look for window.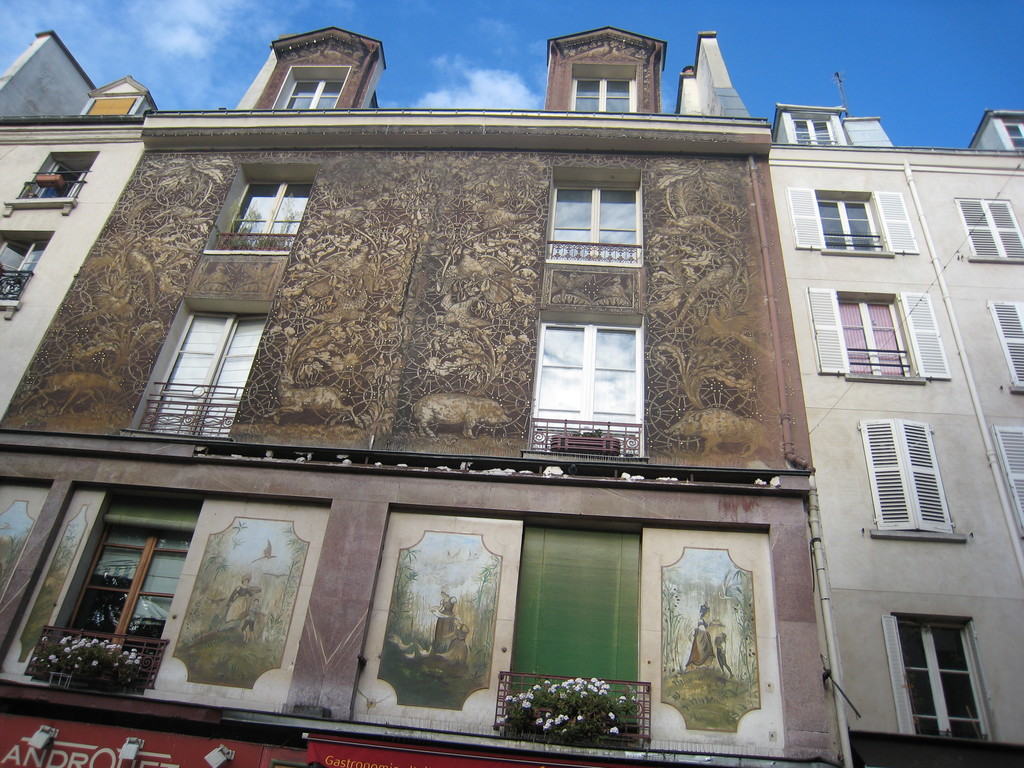
Found: crop(127, 302, 276, 440).
